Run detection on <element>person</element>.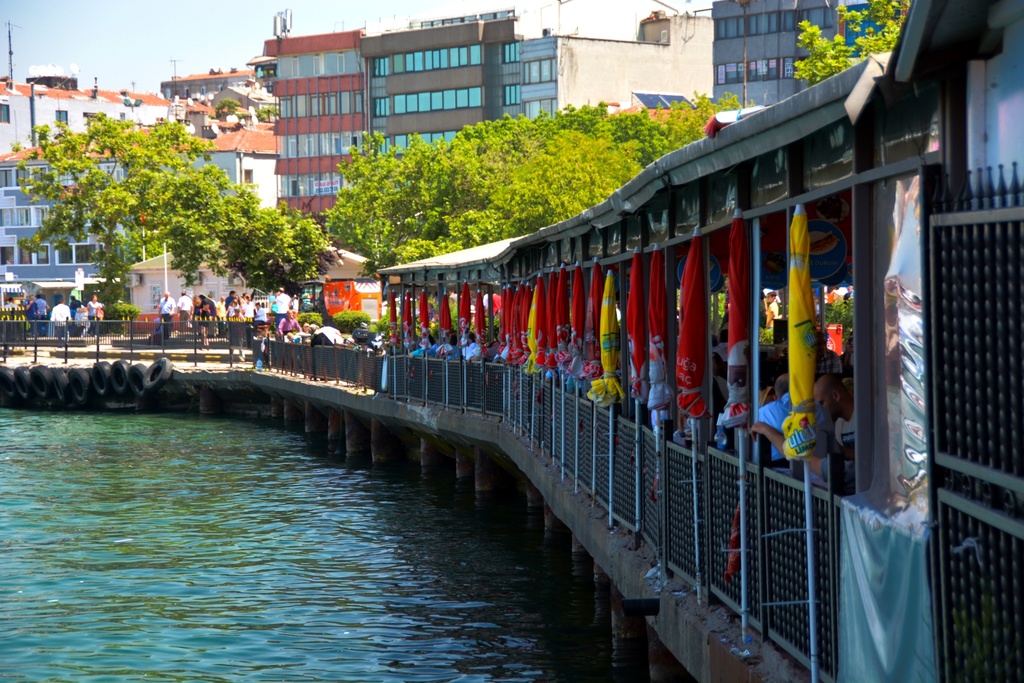
Result: select_region(150, 322, 163, 344).
